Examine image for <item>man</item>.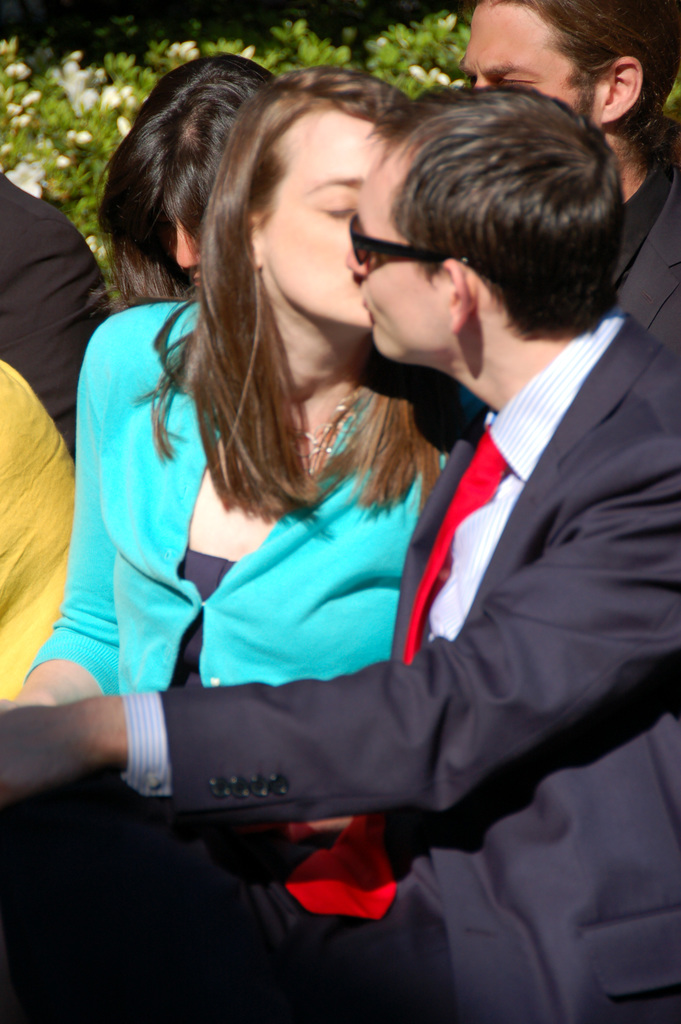
Examination result: [66,44,639,975].
